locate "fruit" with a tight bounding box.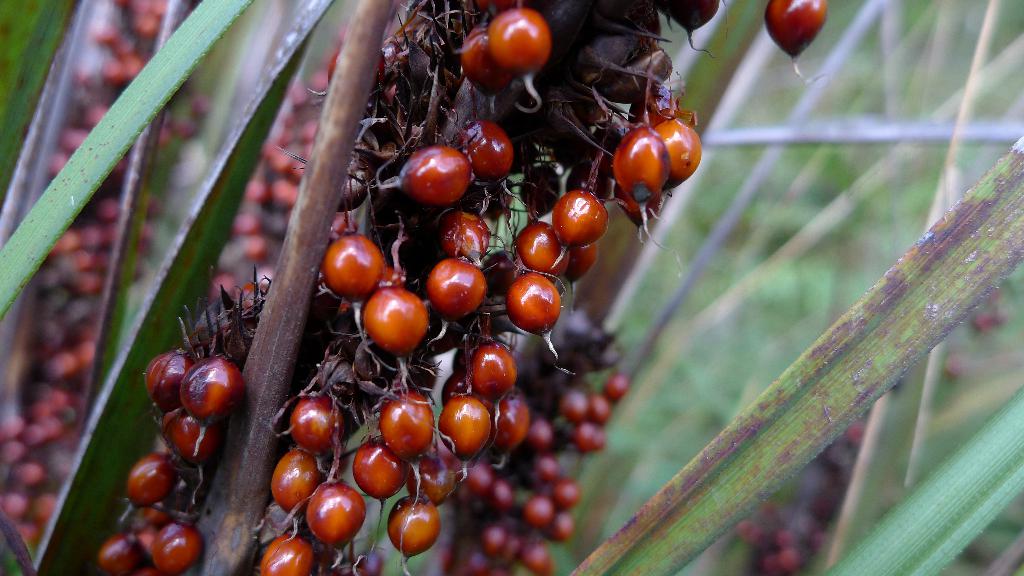
[764,0,828,61].
